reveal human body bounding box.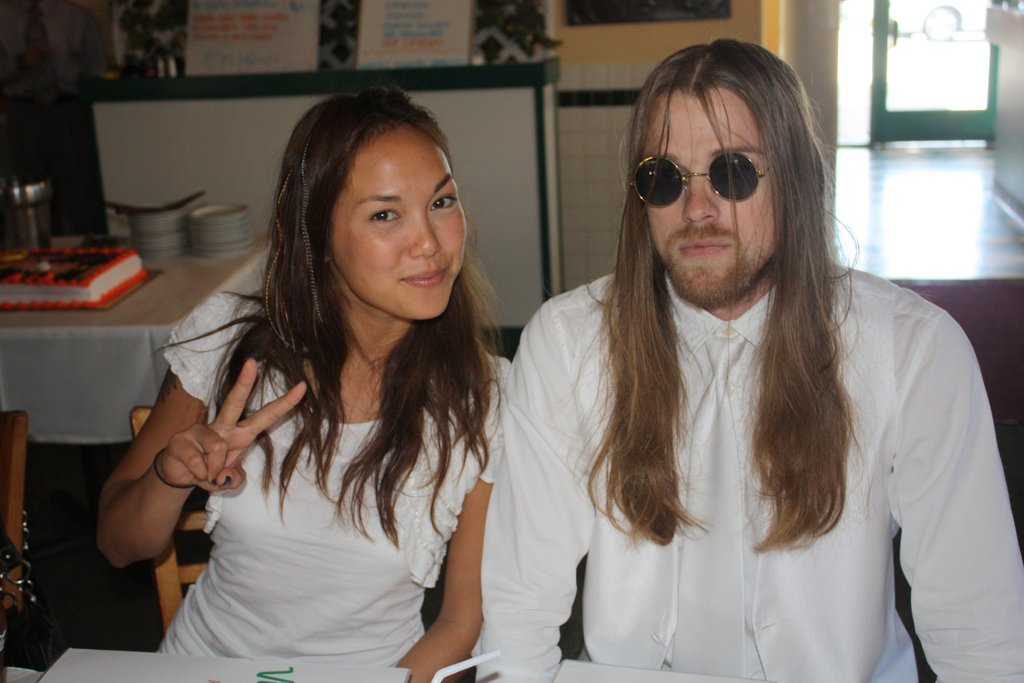
Revealed: (x1=461, y1=66, x2=978, y2=679).
